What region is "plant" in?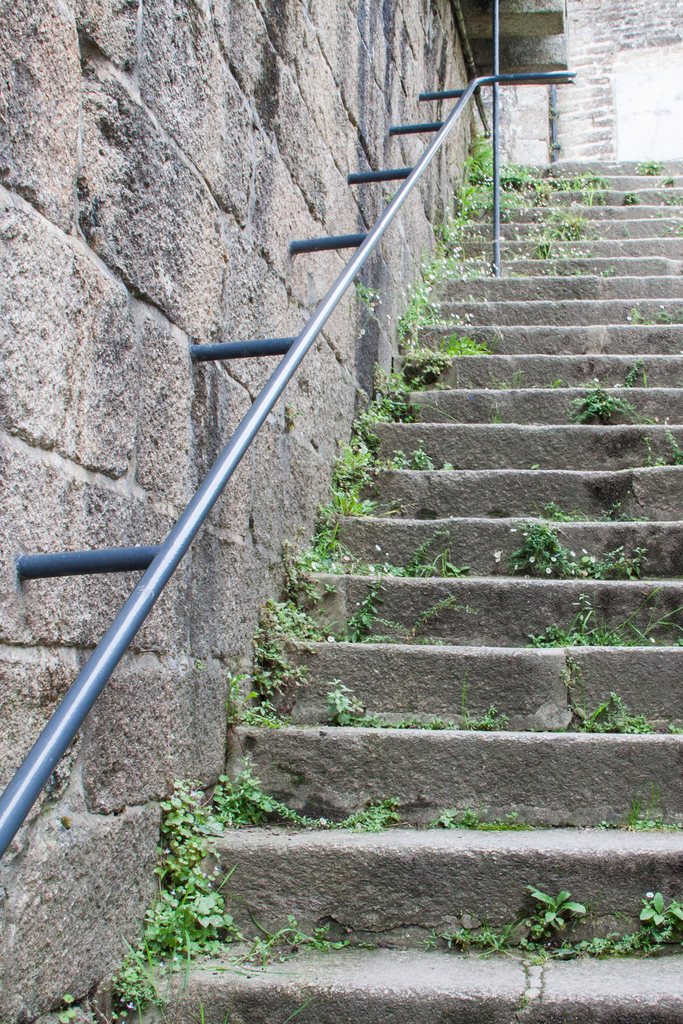
box=[338, 577, 392, 646].
